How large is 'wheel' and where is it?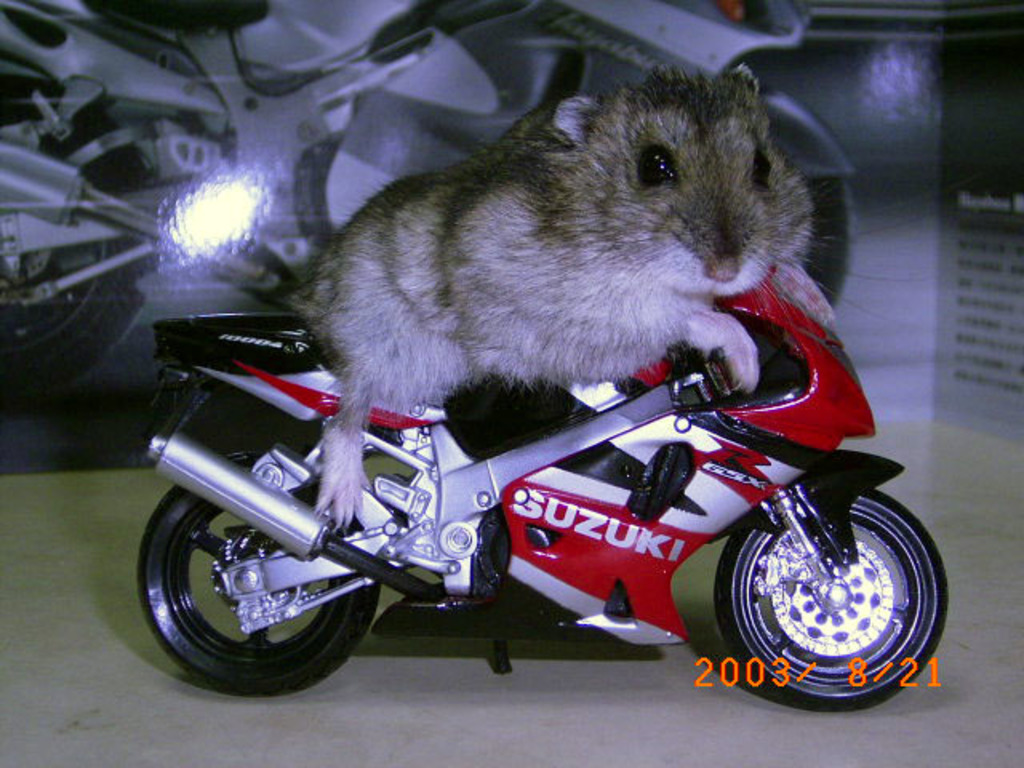
Bounding box: (710, 483, 950, 706).
